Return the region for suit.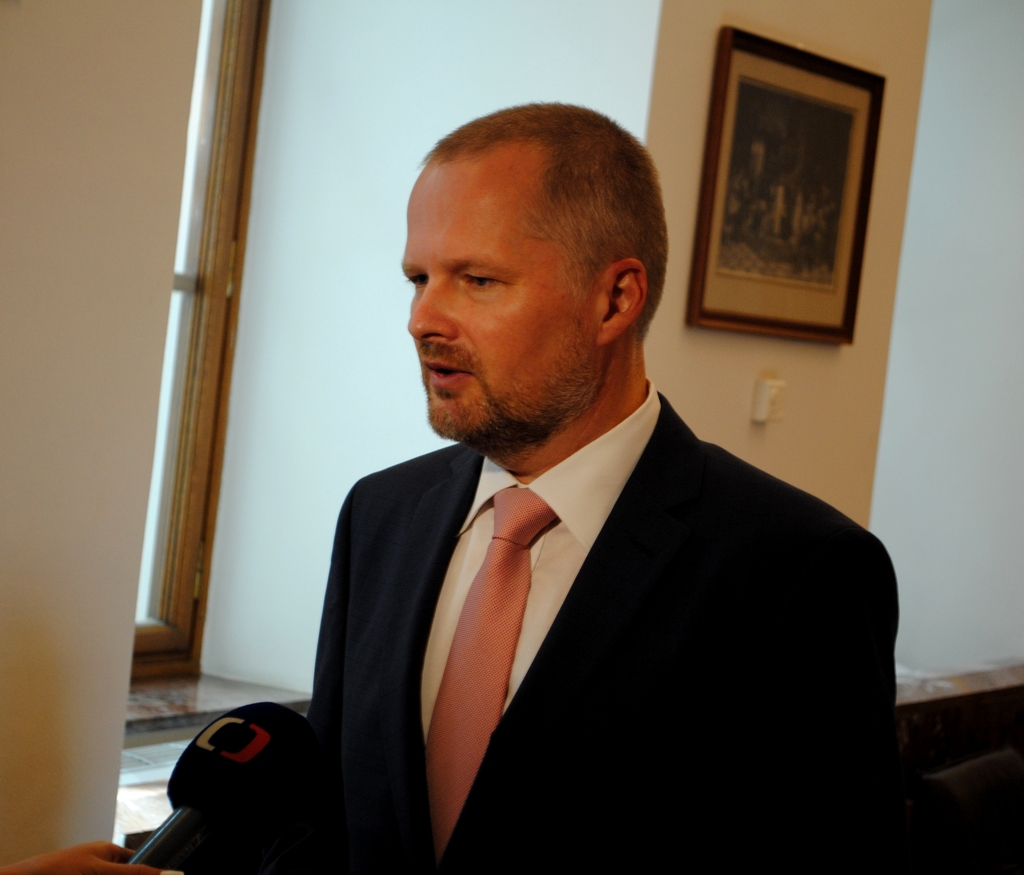
bbox=[303, 375, 904, 874].
